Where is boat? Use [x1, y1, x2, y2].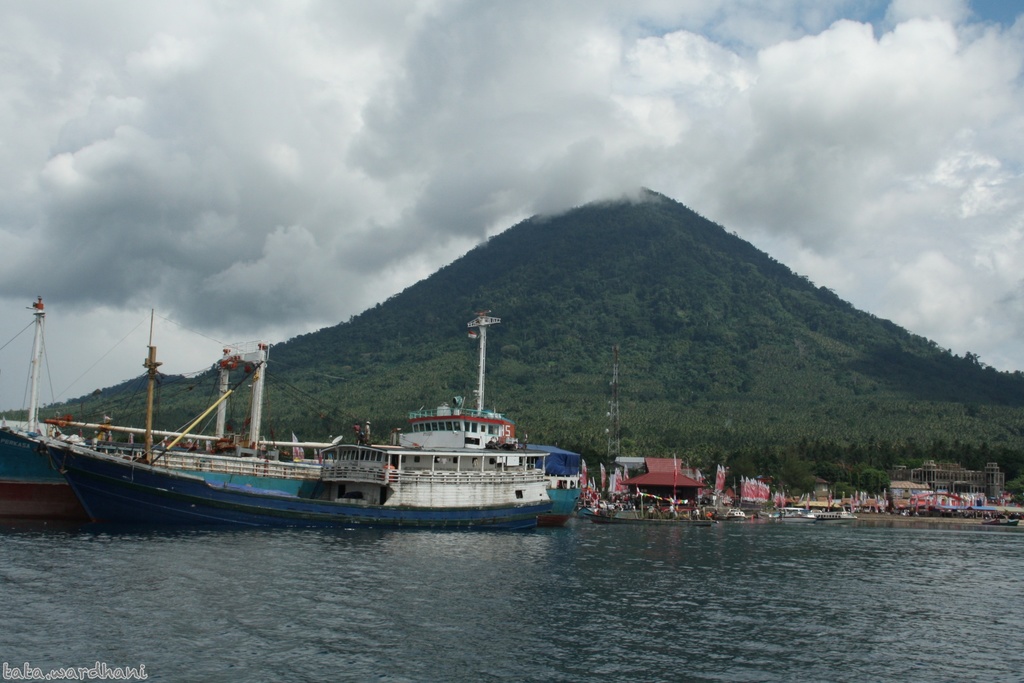
[589, 499, 714, 530].
